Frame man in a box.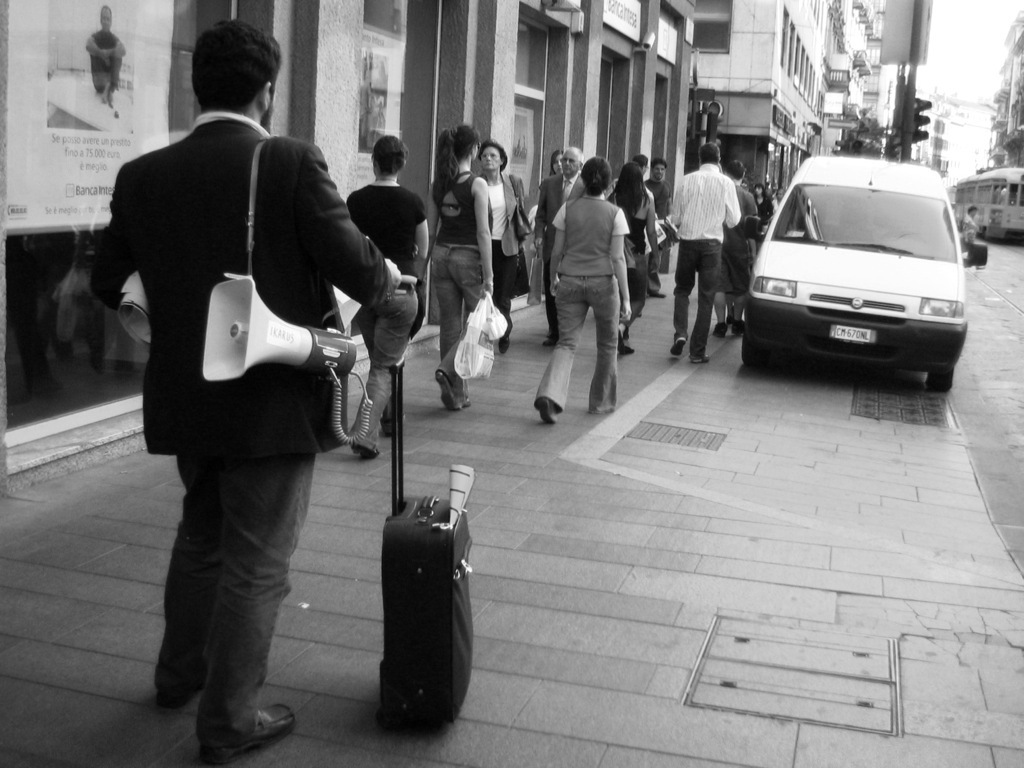
<region>666, 140, 739, 367</region>.
